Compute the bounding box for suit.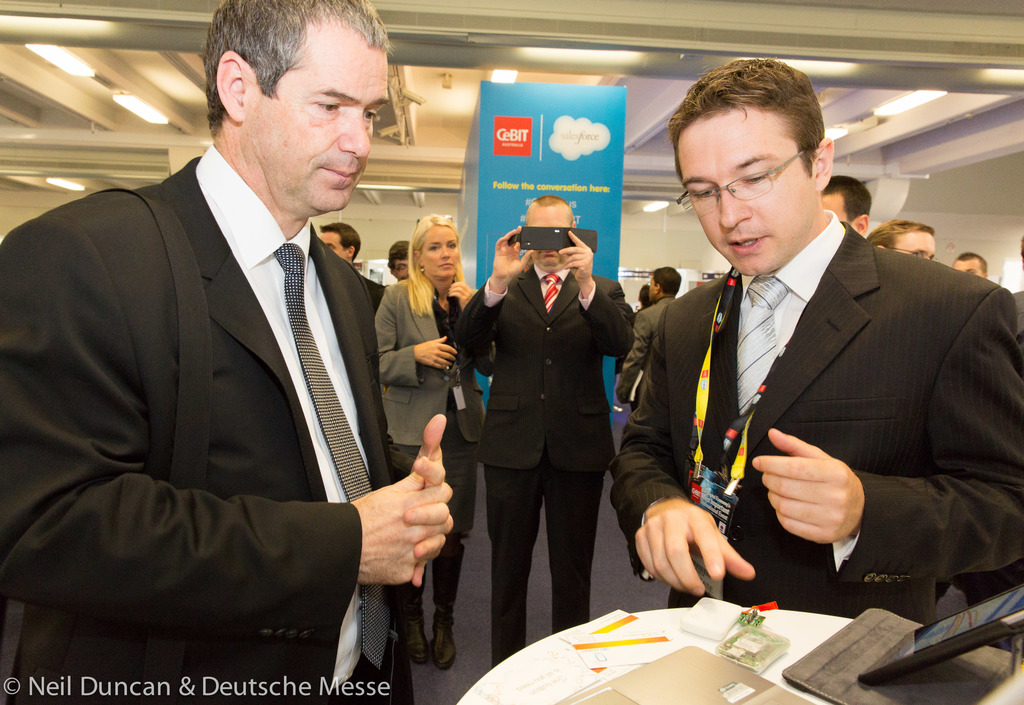
[left=609, top=205, right=1023, bottom=630].
